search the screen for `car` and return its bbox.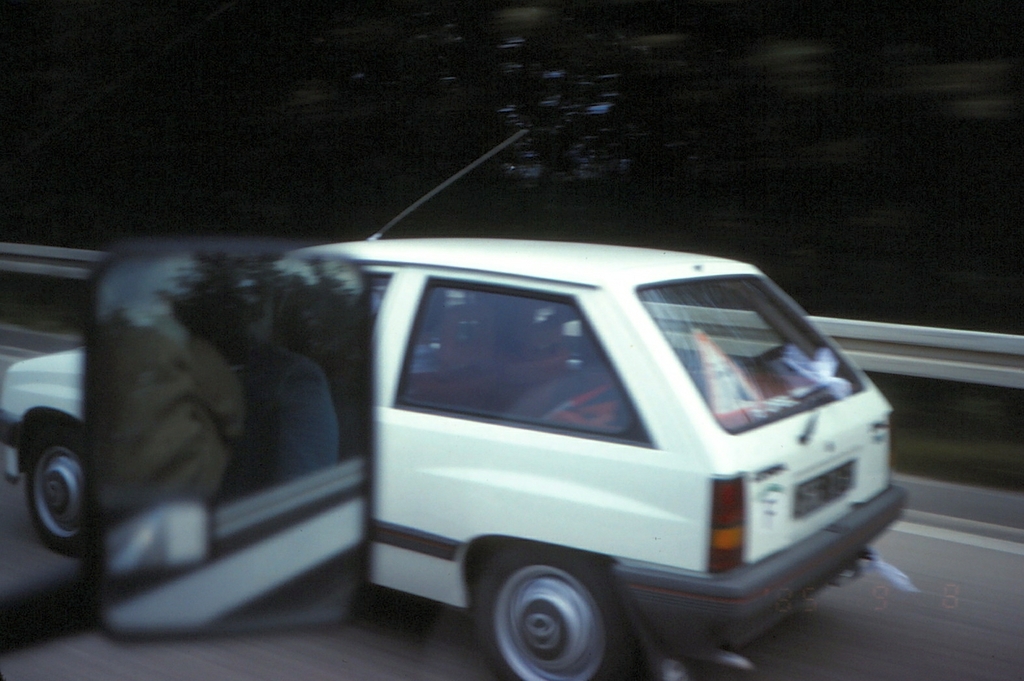
Found: bbox=[5, 123, 911, 680].
